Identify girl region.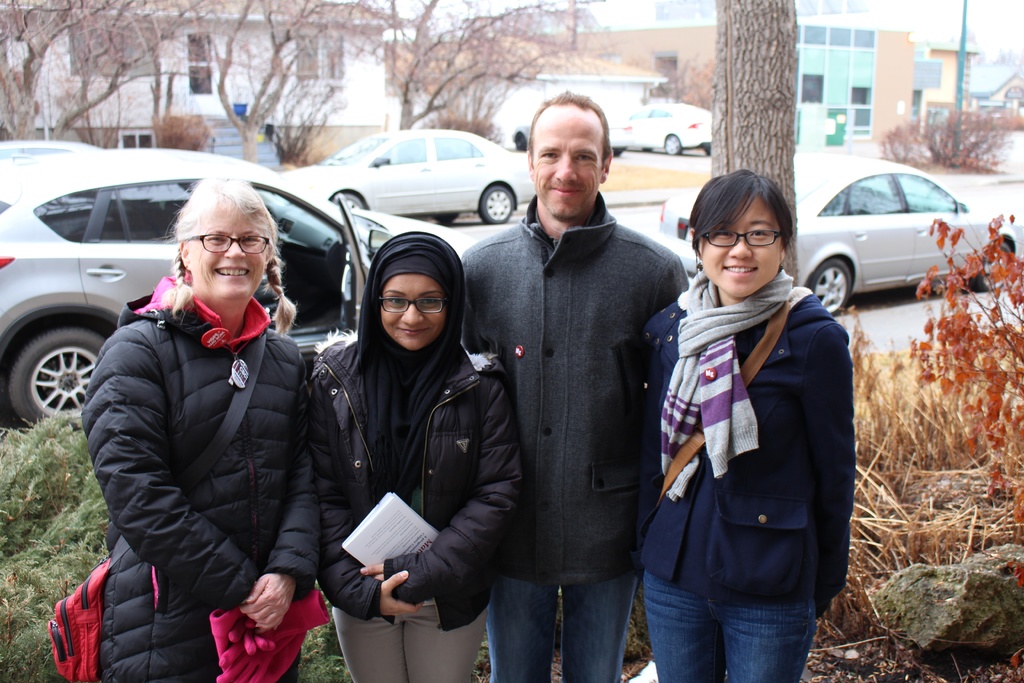
Region: (639,168,850,675).
